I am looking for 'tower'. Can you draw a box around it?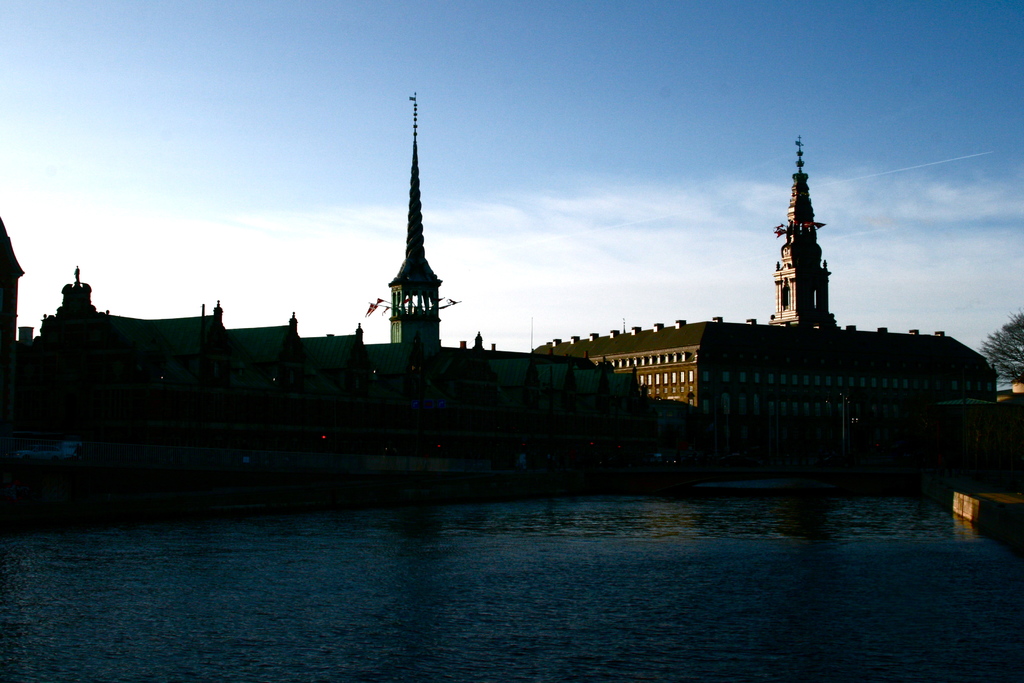
Sure, the bounding box is detection(367, 94, 460, 348).
